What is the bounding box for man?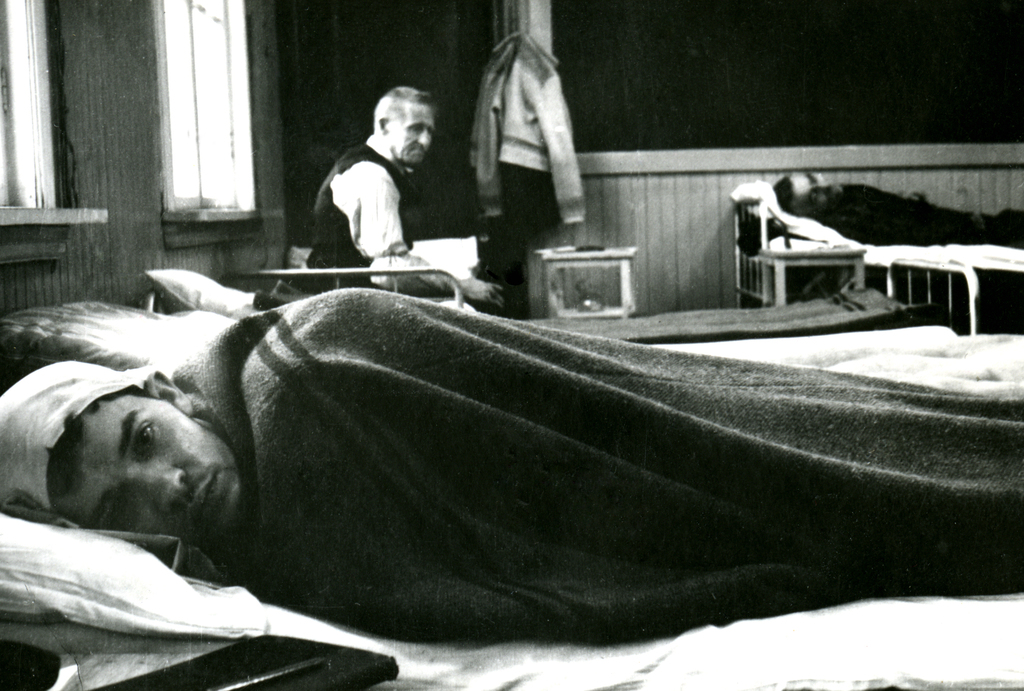
298, 82, 511, 331.
